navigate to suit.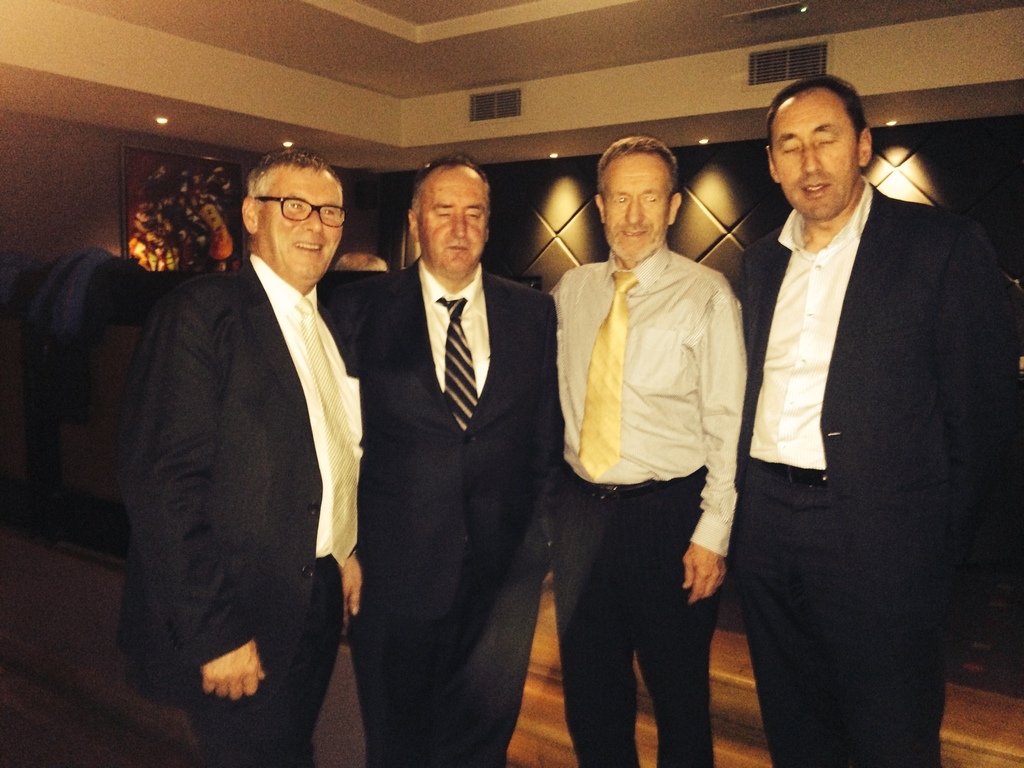
Navigation target: 318:252:555:767.
